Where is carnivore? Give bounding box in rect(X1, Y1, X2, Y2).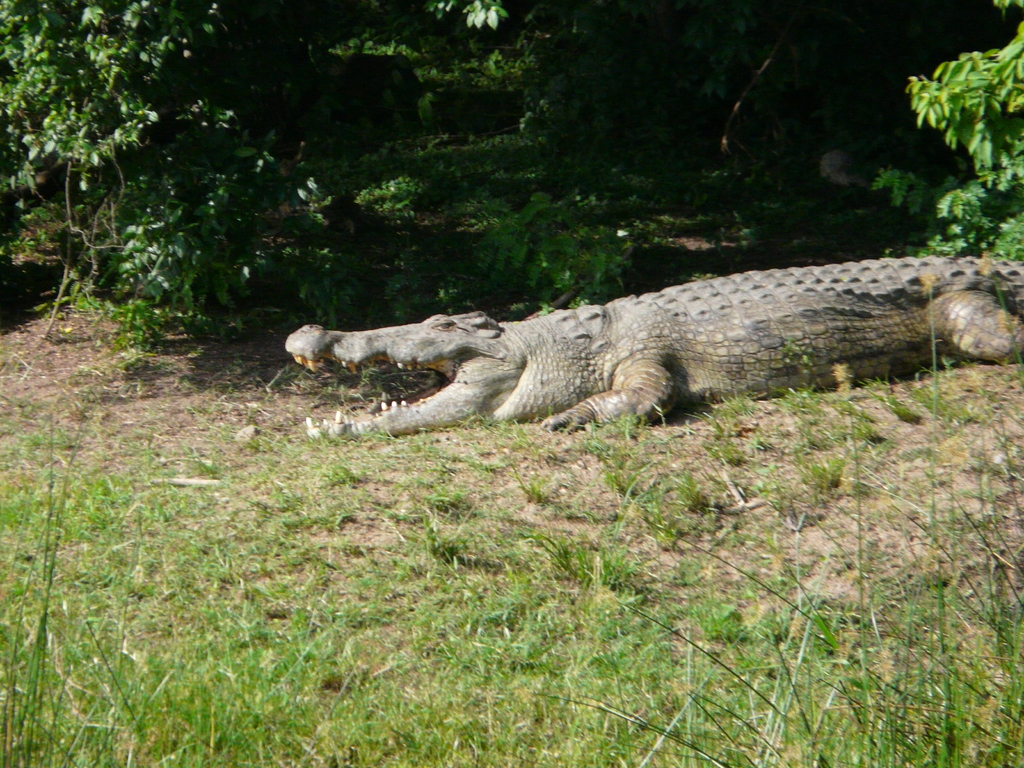
rect(276, 258, 1023, 426).
